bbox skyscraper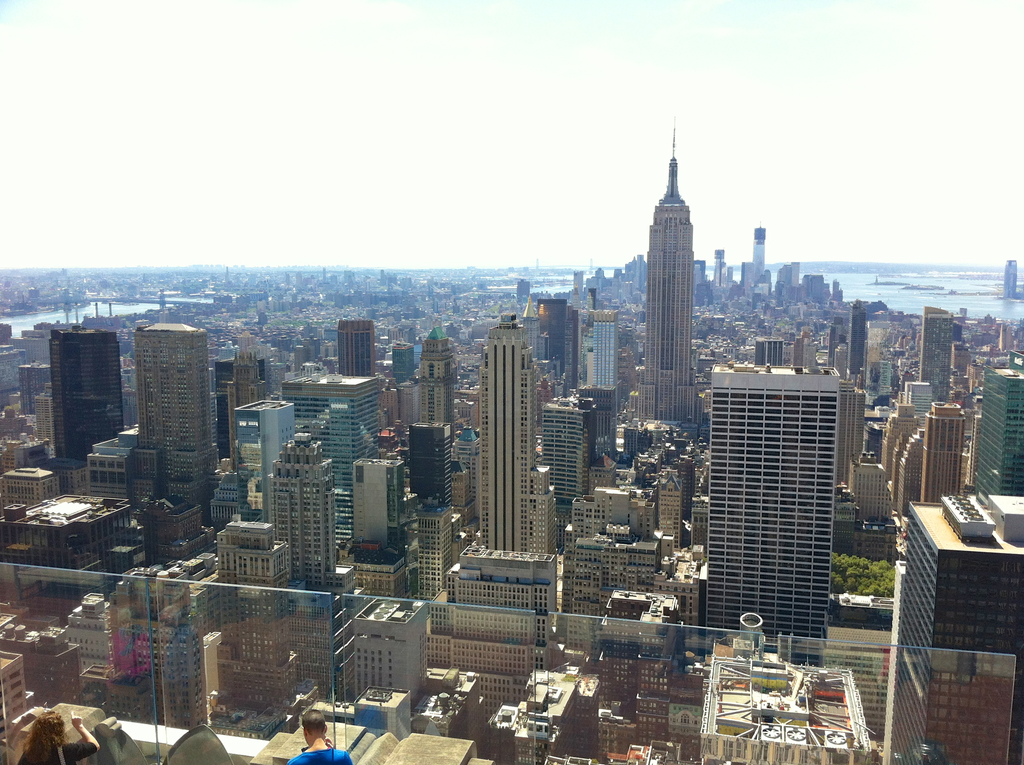
139, 330, 210, 496
